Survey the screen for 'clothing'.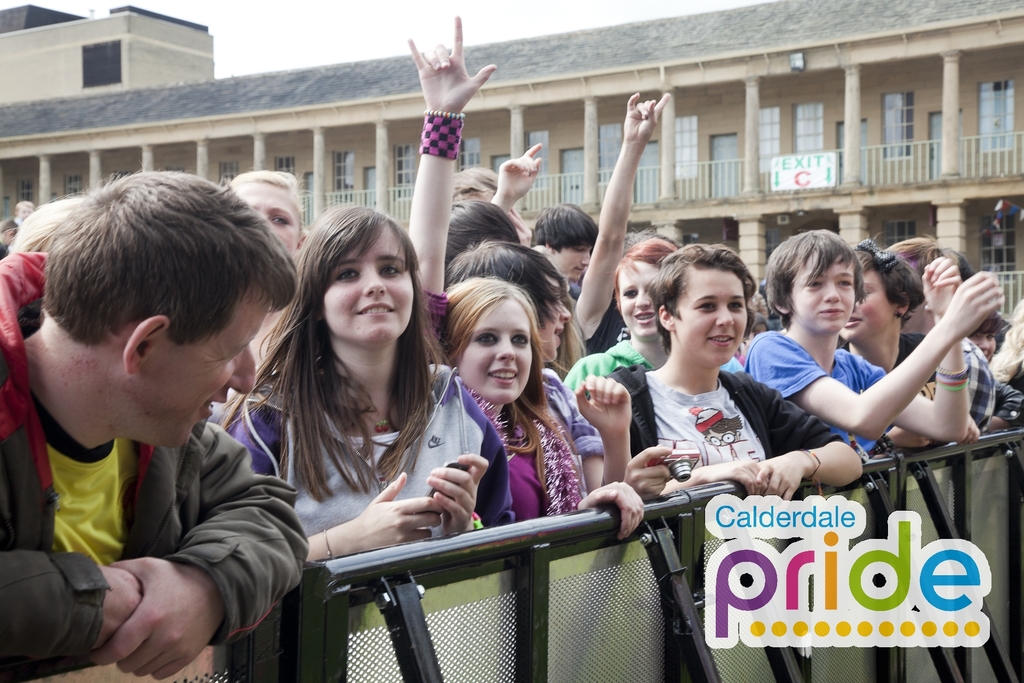
Survey found: locate(0, 252, 321, 682).
